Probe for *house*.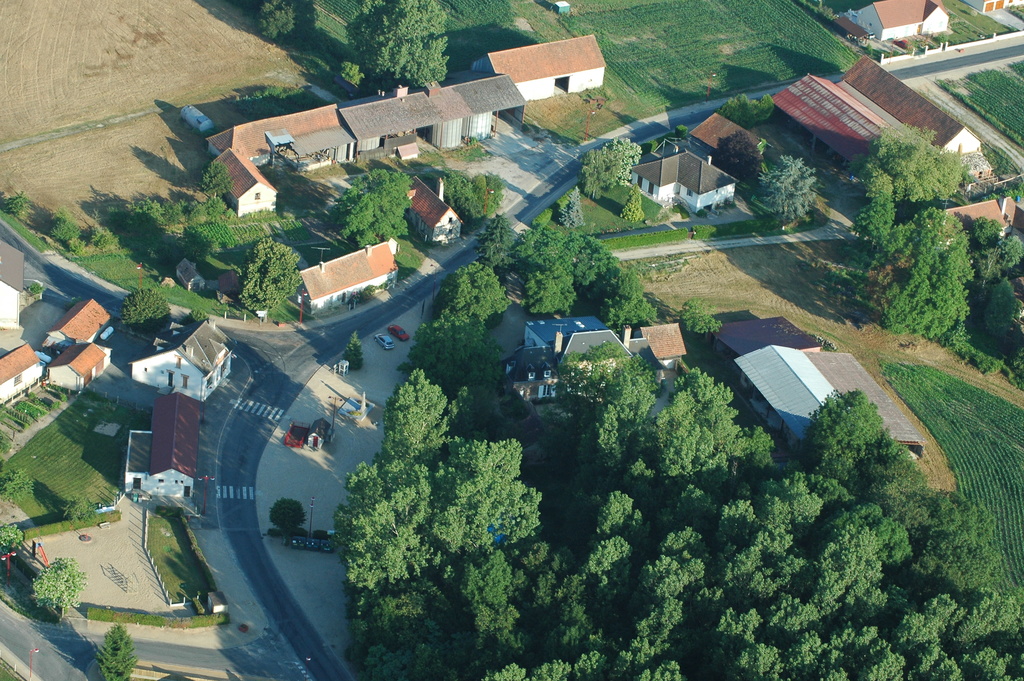
Probe result: {"x1": 404, "y1": 173, "x2": 461, "y2": 239}.
